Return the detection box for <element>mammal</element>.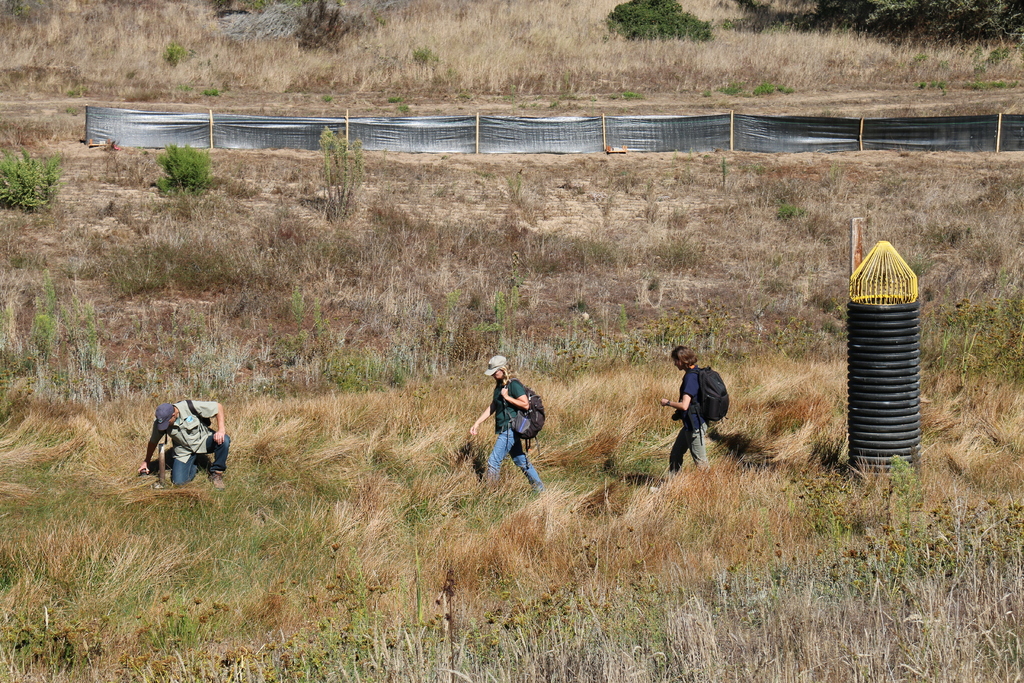
657 344 712 483.
